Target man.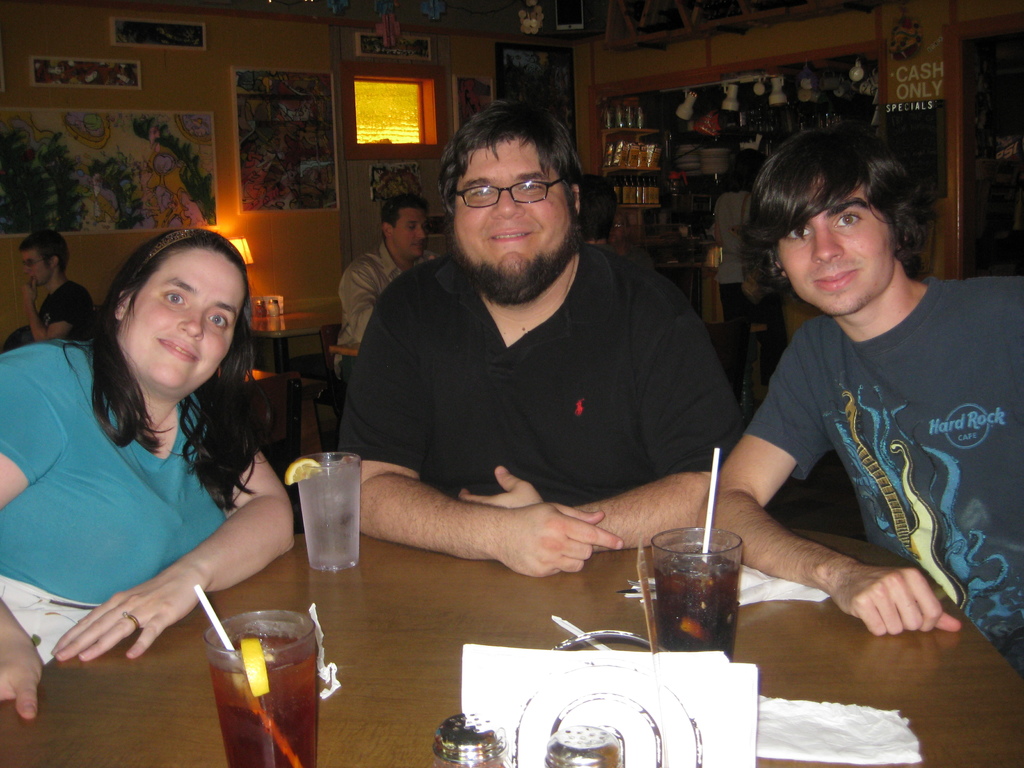
Target region: (339, 97, 751, 573).
